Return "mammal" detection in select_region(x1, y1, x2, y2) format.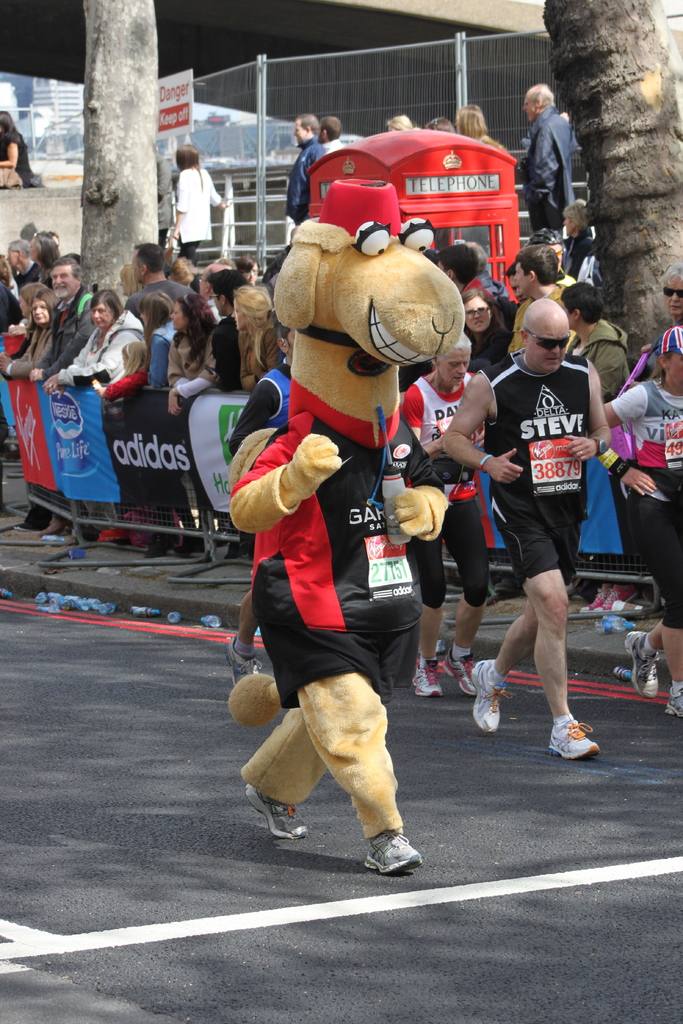
select_region(520, 81, 579, 234).
